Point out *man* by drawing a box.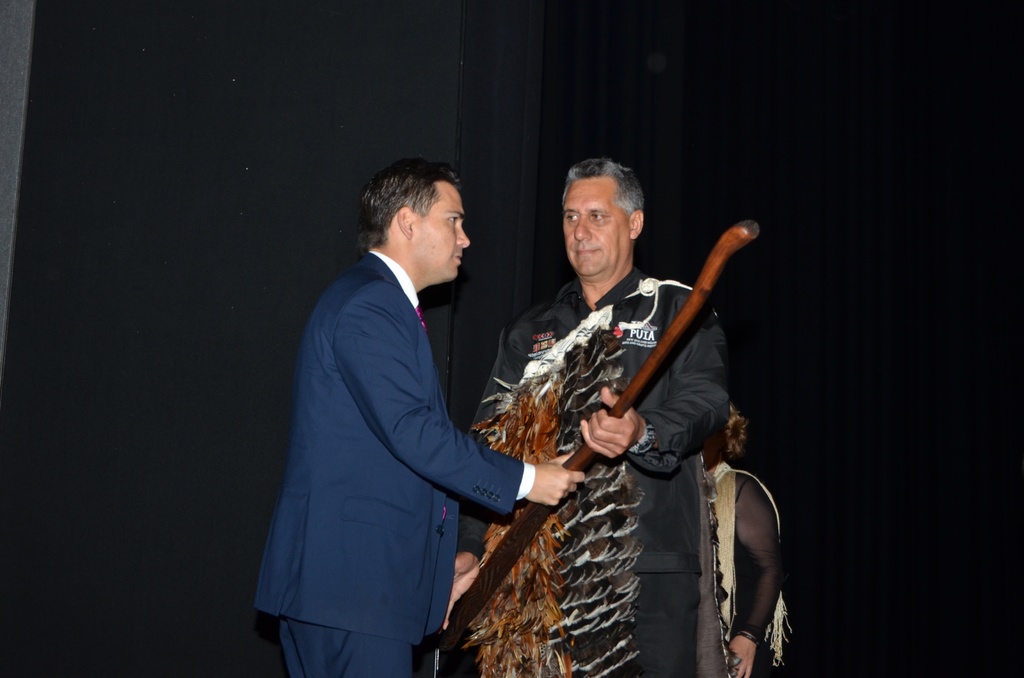
<bbox>253, 161, 582, 677</bbox>.
